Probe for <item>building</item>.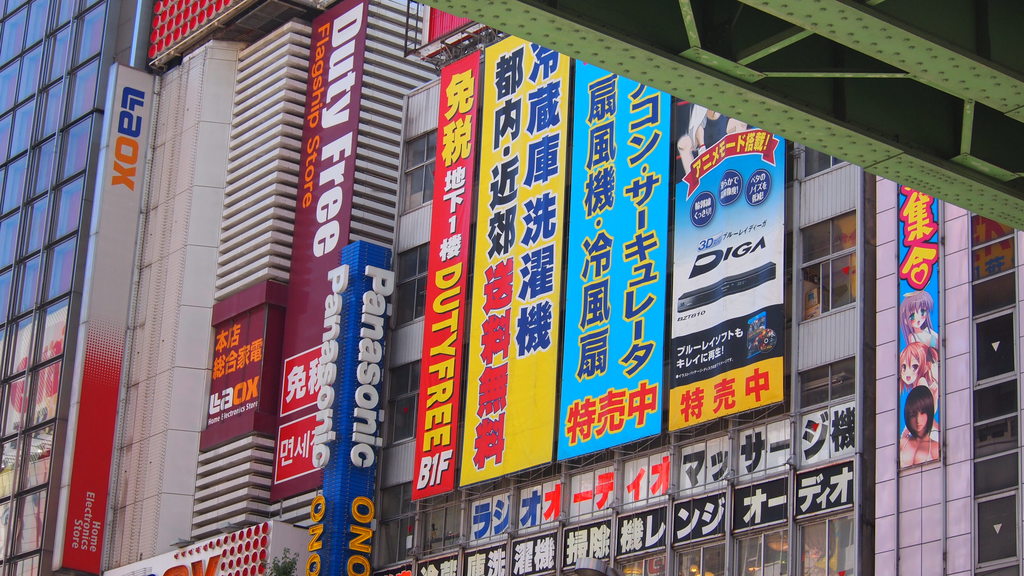
Probe result: left=0, top=0, right=1023, bottom=575.
